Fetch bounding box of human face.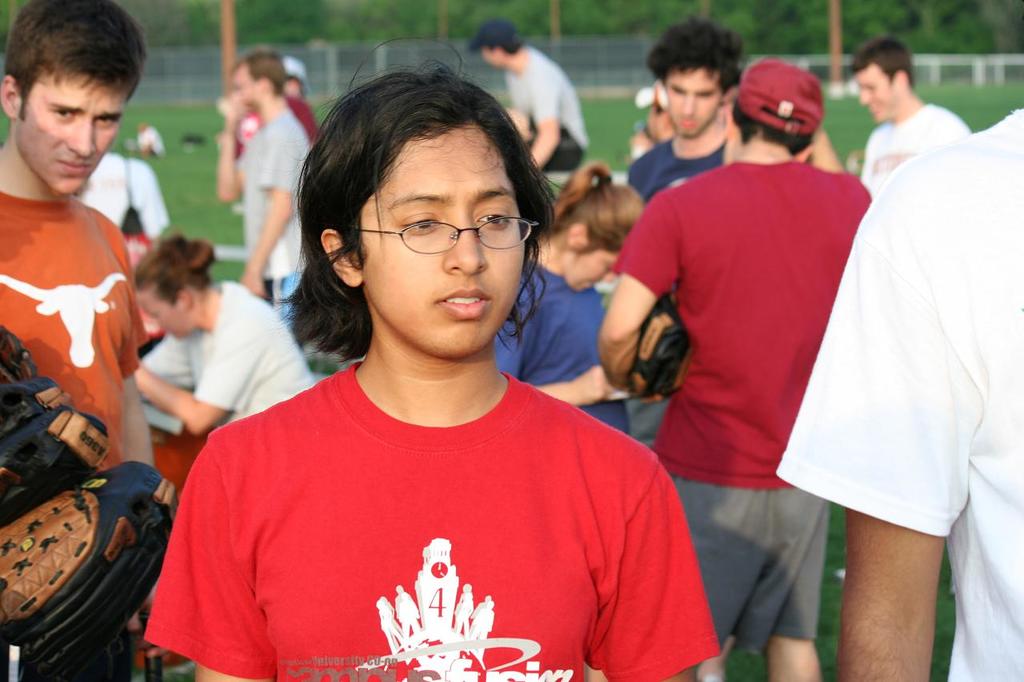
Bbox: select_region(237, 66, 261, 111).
